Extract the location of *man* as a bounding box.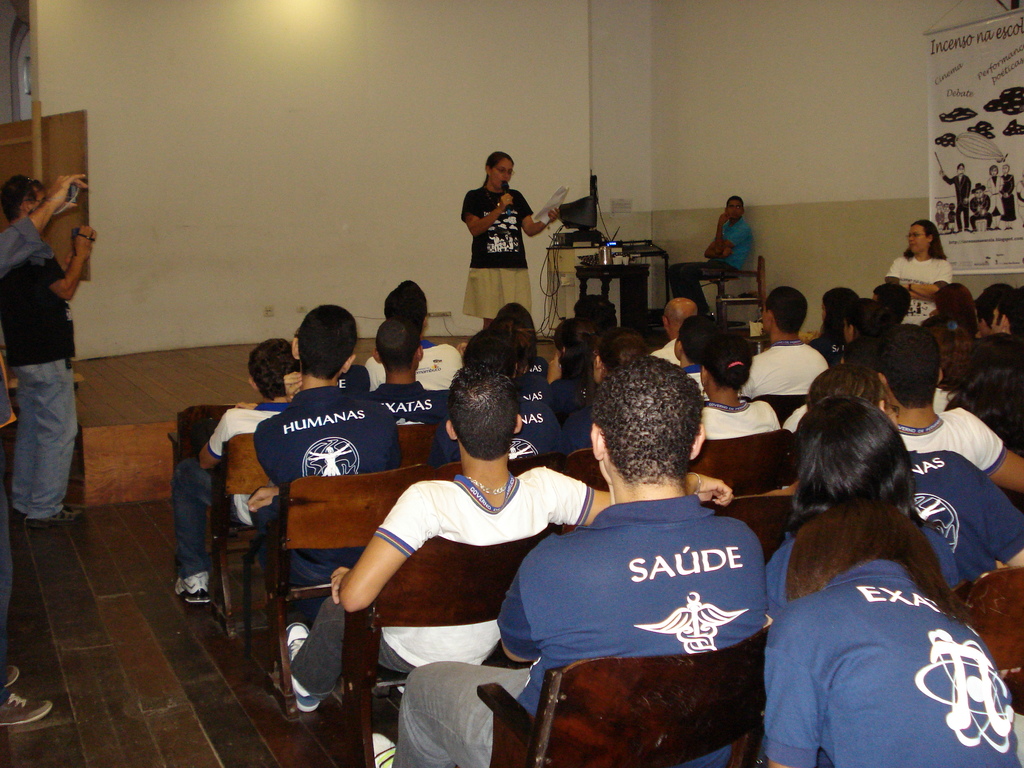
select_region(746, 290, 831, 391).
